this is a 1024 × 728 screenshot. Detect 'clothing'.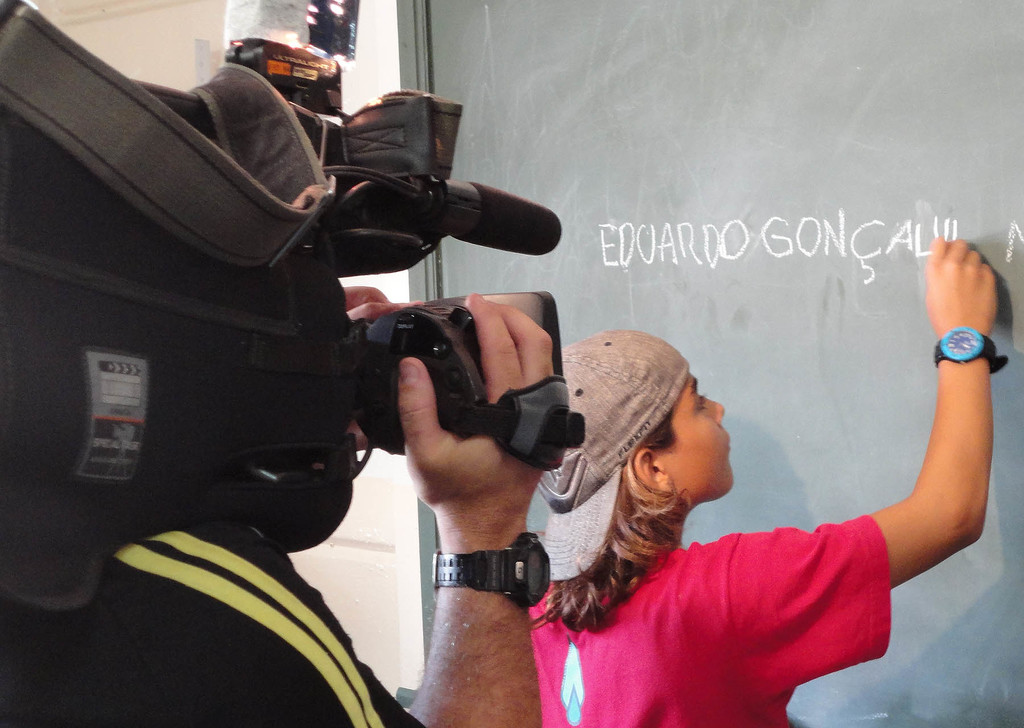
<region>0, 522, 428, 727</region>.
